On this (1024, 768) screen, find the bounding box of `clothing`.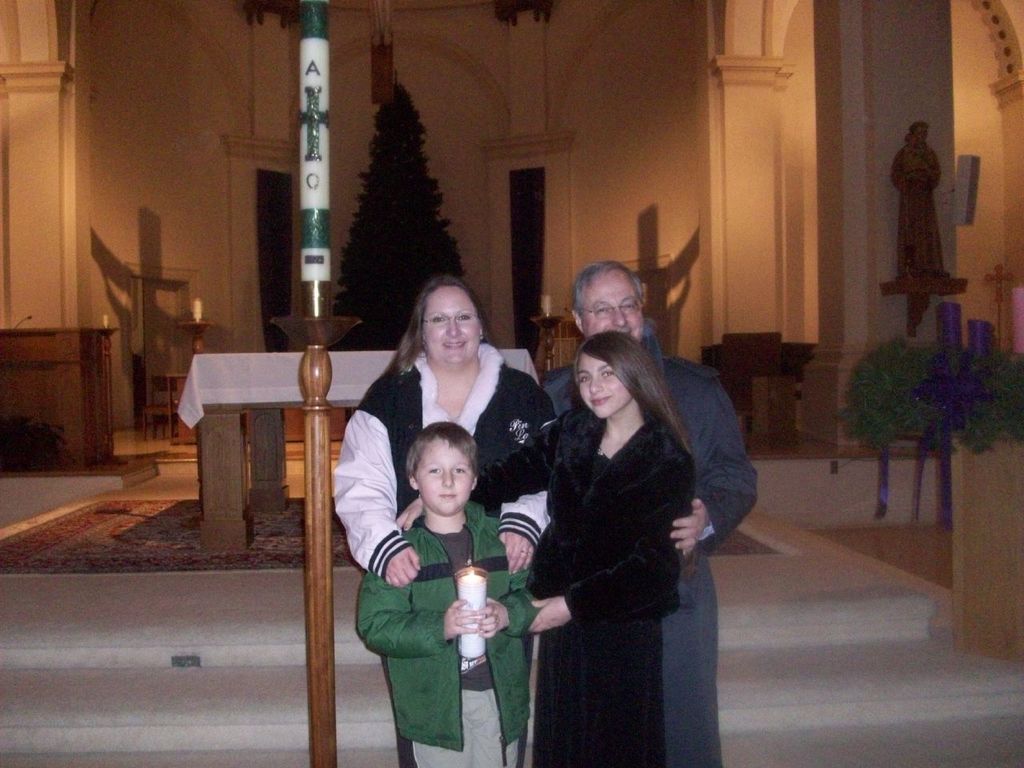
Bounding box: region(526, 358, 760, 767).
